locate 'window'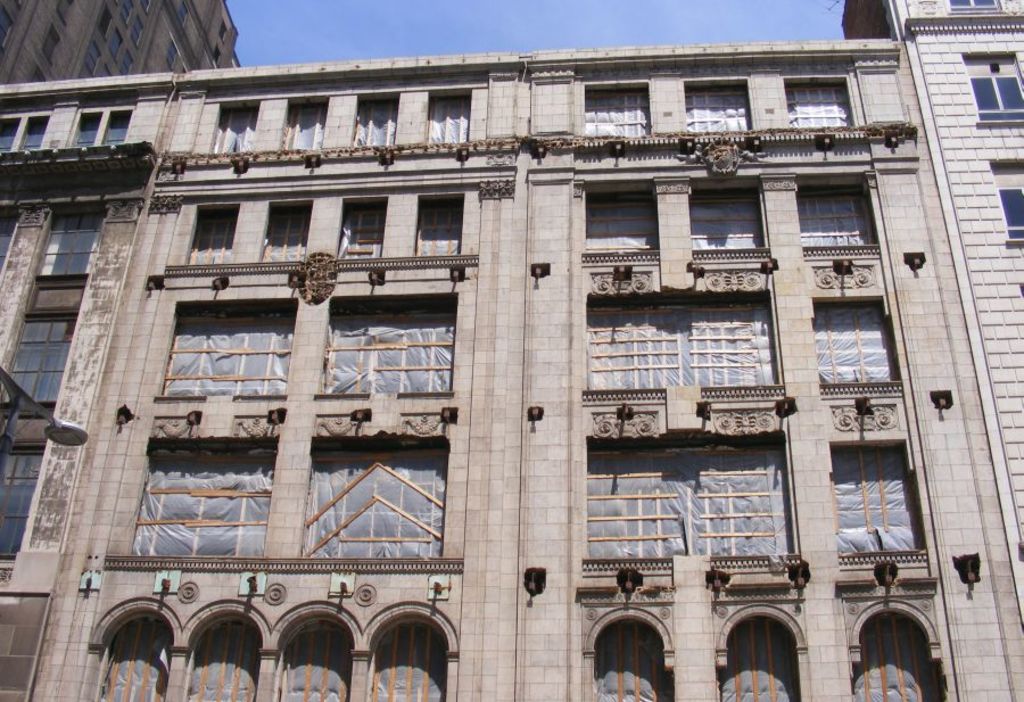
l=207, t=101, r=259, b=154
